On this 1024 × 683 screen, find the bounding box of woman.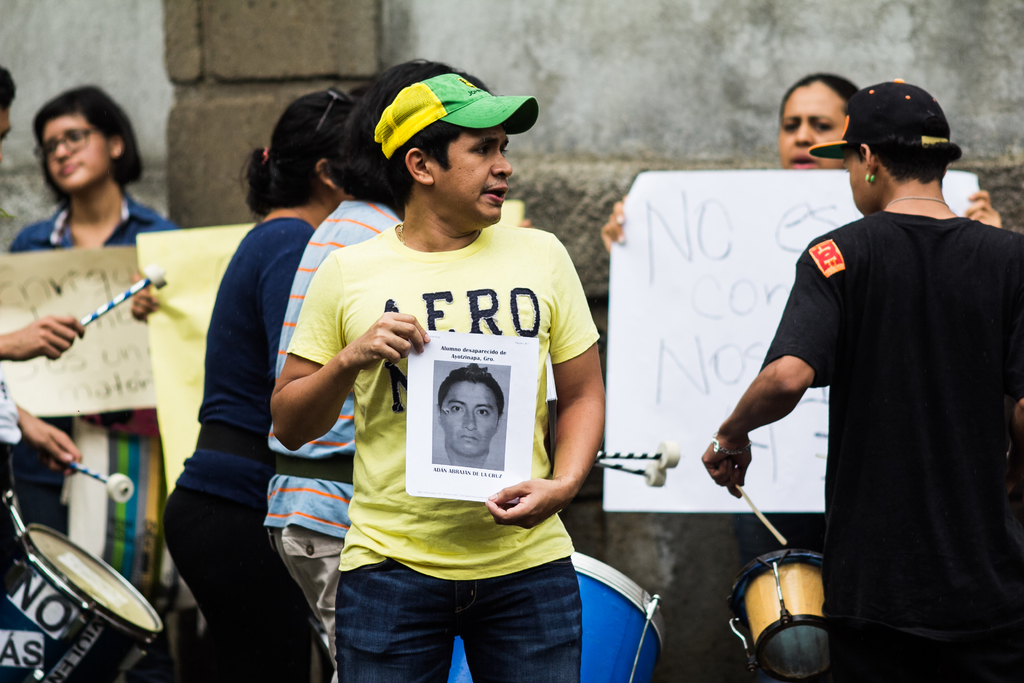
Bounding box: 1/89/175/597.
